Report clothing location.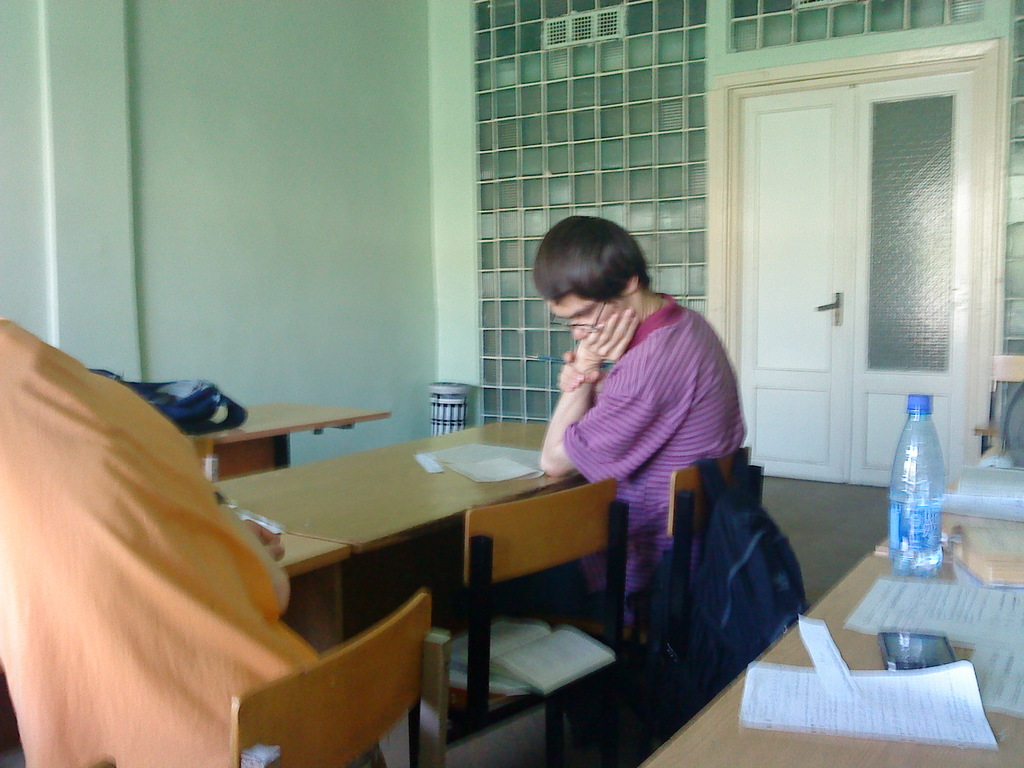
Report: (524, 264, 743, 594).
